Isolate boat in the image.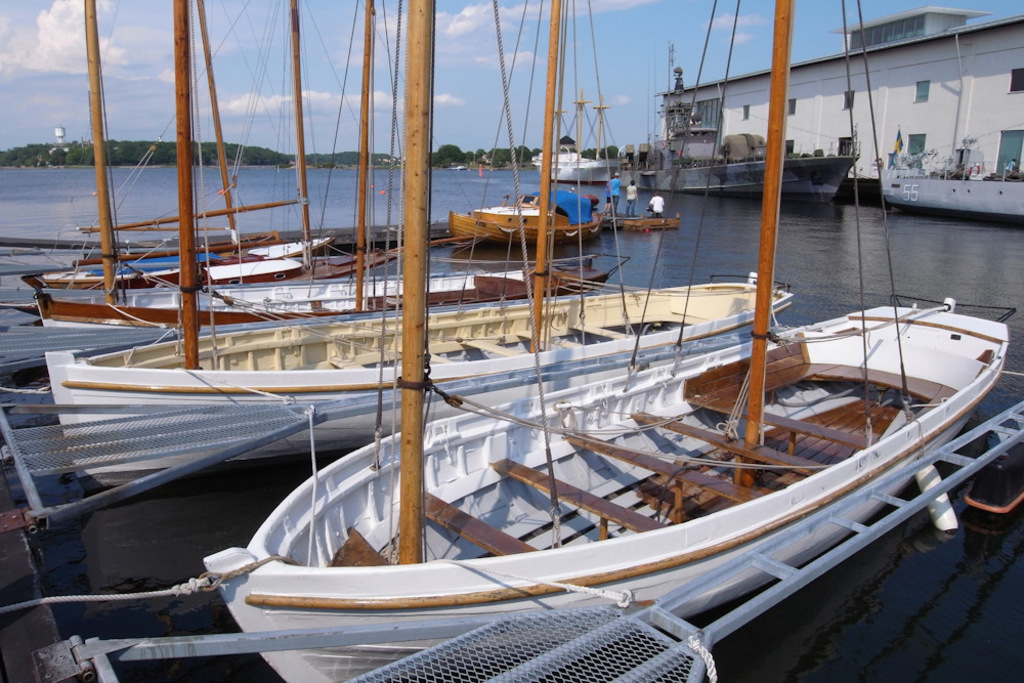
Isolated region: pyautogui.locateOnScreen(0, 0, 635, 345).
